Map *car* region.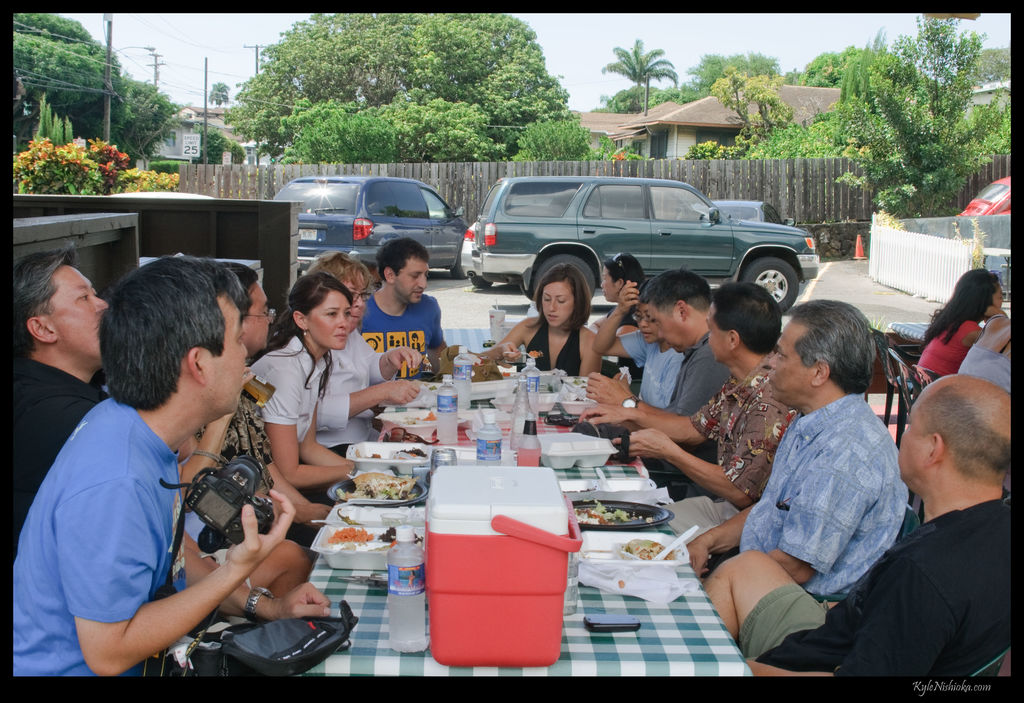
Mapped to 448,170,803,297.
